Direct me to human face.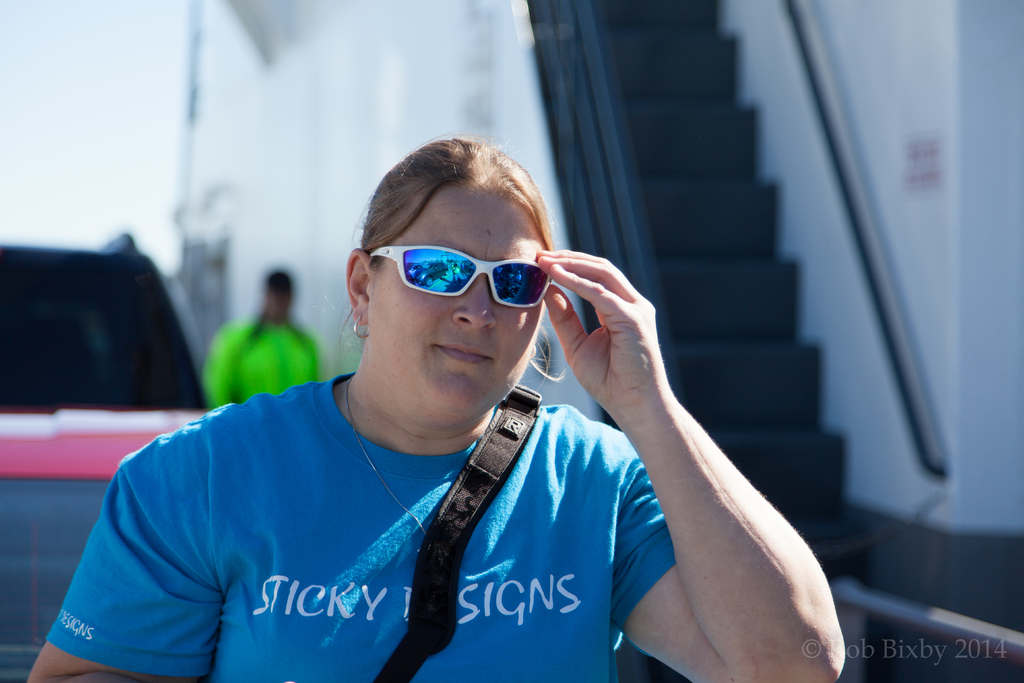
Direction: BBox(269, 285, 290, 315).
